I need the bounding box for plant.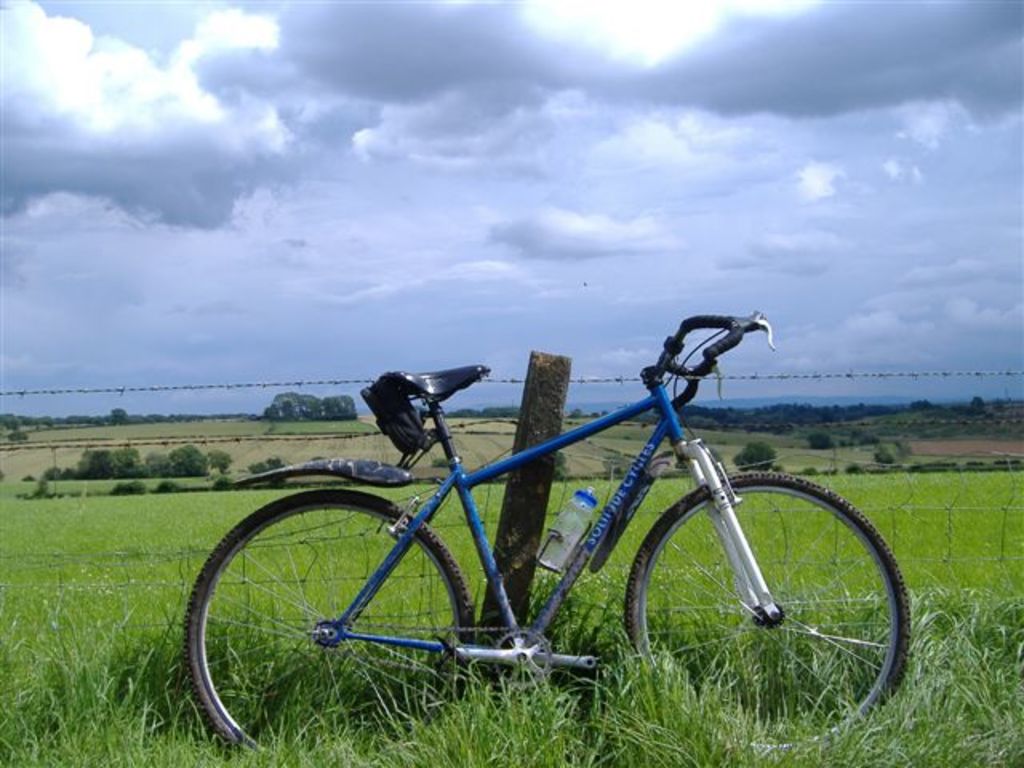
Here it is: l=875, t=442, r=896, b=466.
